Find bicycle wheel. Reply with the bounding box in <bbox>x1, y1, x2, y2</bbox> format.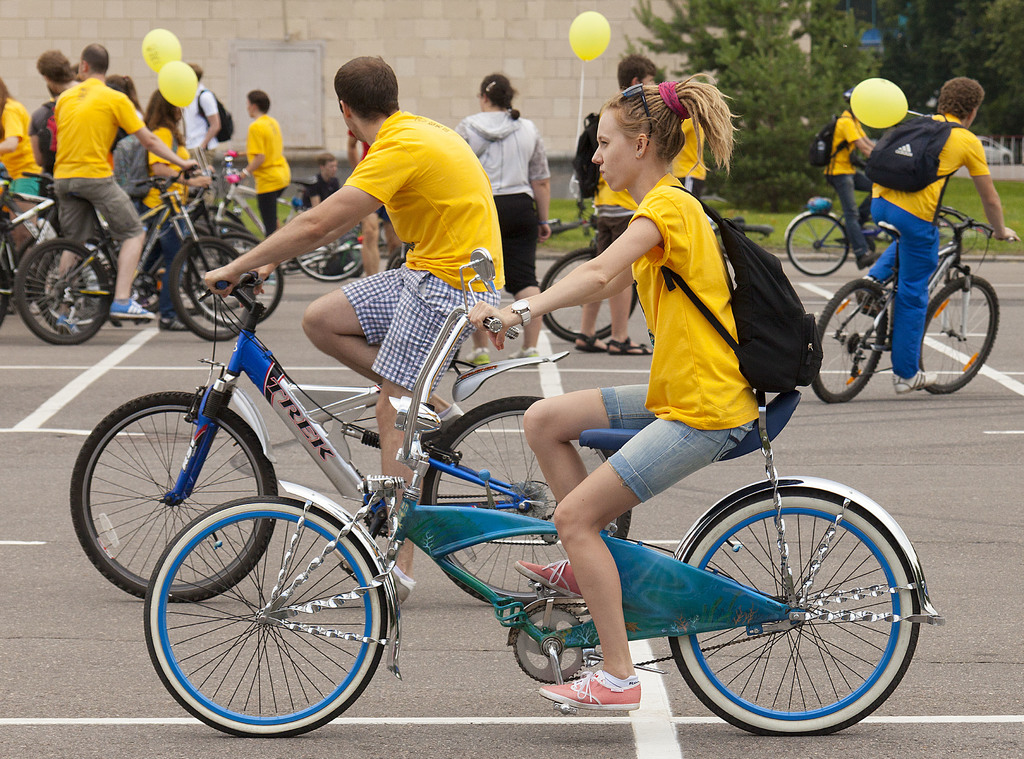
<bbox>67, 389, 275, 608</bbox>.
